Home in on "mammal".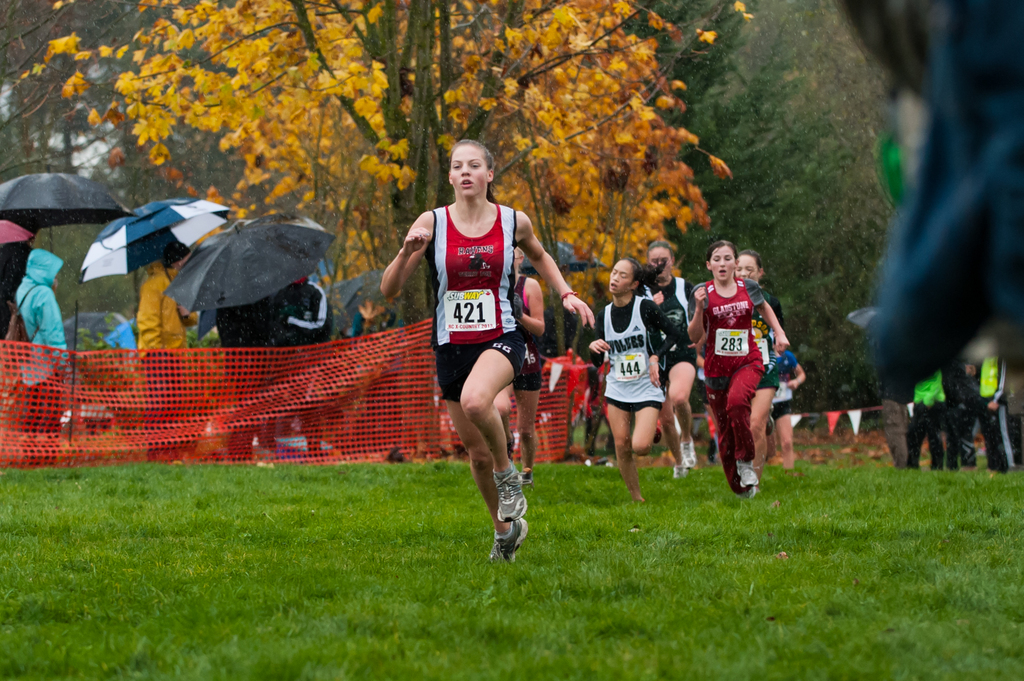
Homed in at select_region(493, 244, 546, 485).
